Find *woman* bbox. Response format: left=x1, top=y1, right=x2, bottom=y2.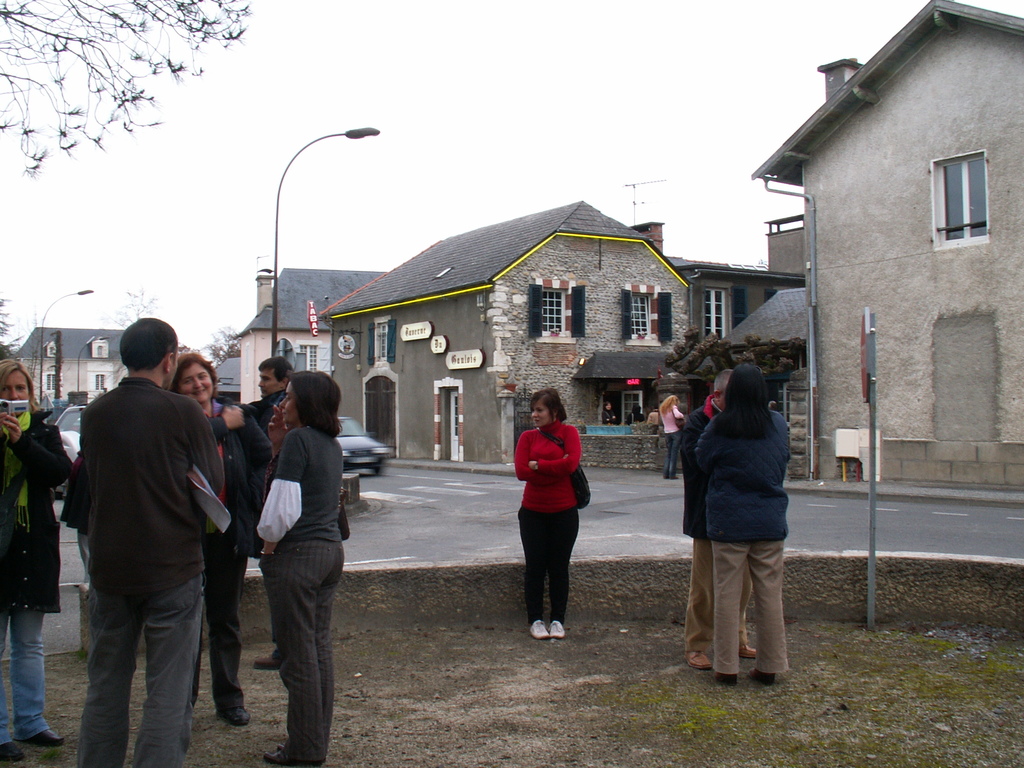
left=163, top=351, right=278, bottom=724.
